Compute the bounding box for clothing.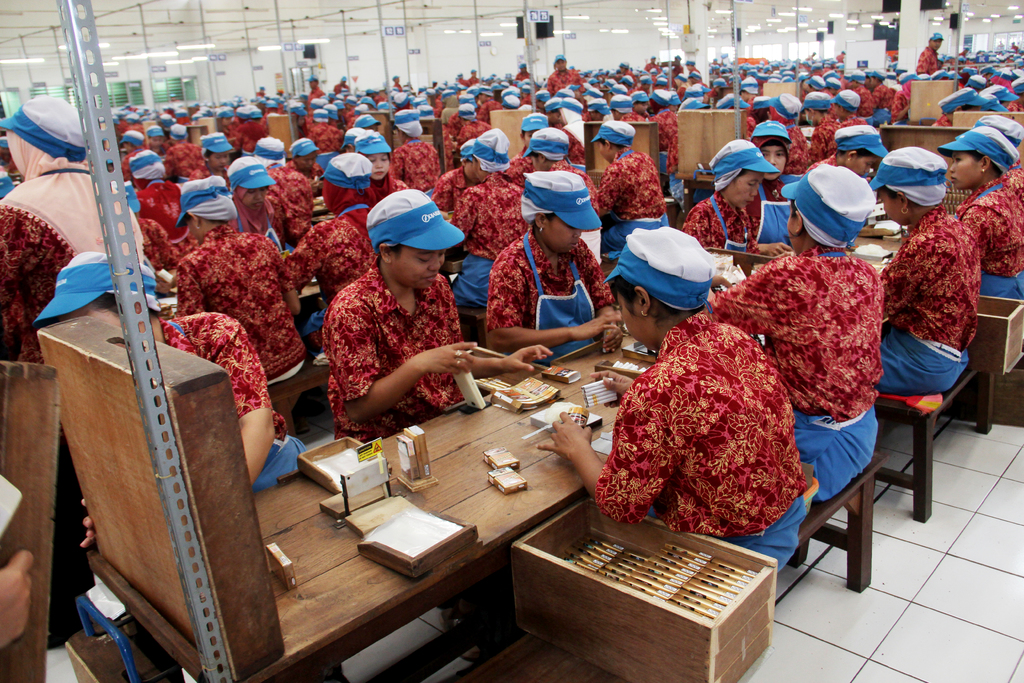
(left=643, top=62, right=659, bottom=72).
